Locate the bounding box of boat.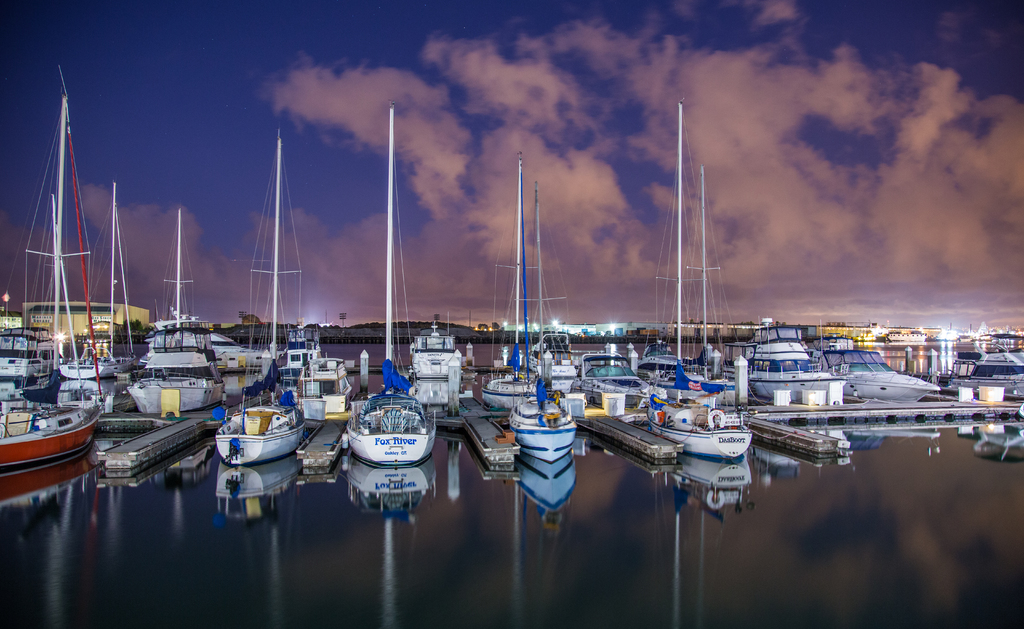
Bounding box: x1=477, y1=153, x2=548, y2=411.
